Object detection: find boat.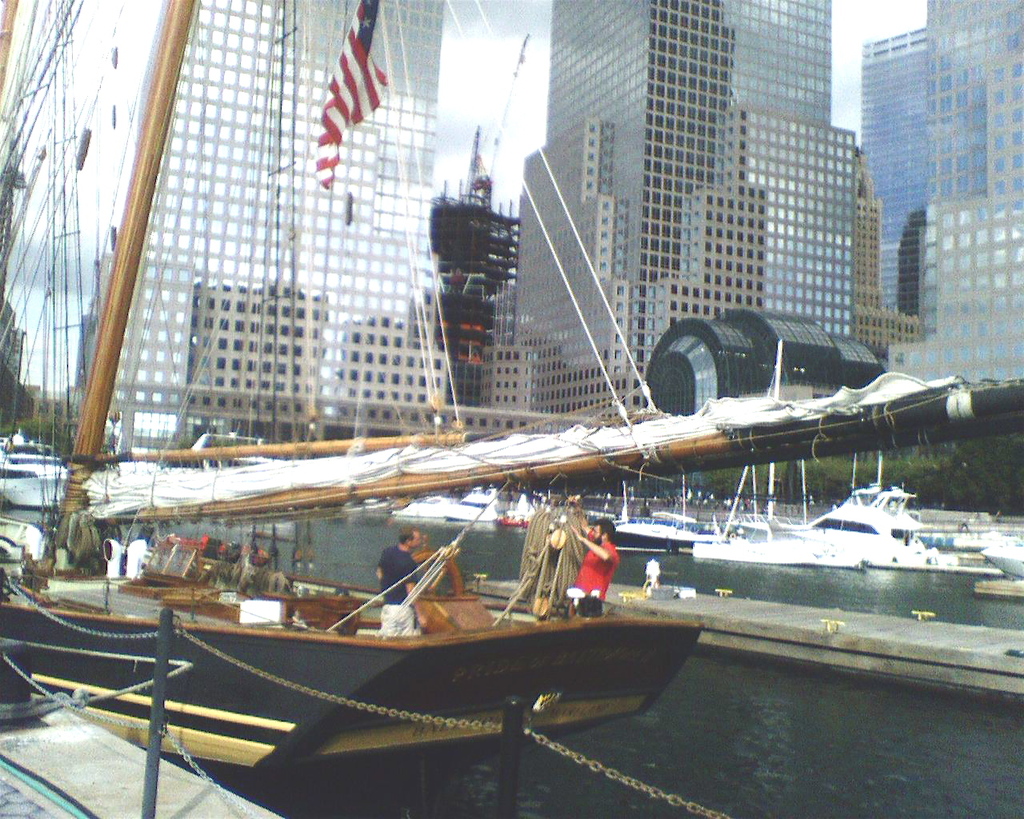
990:547:1023:578.
